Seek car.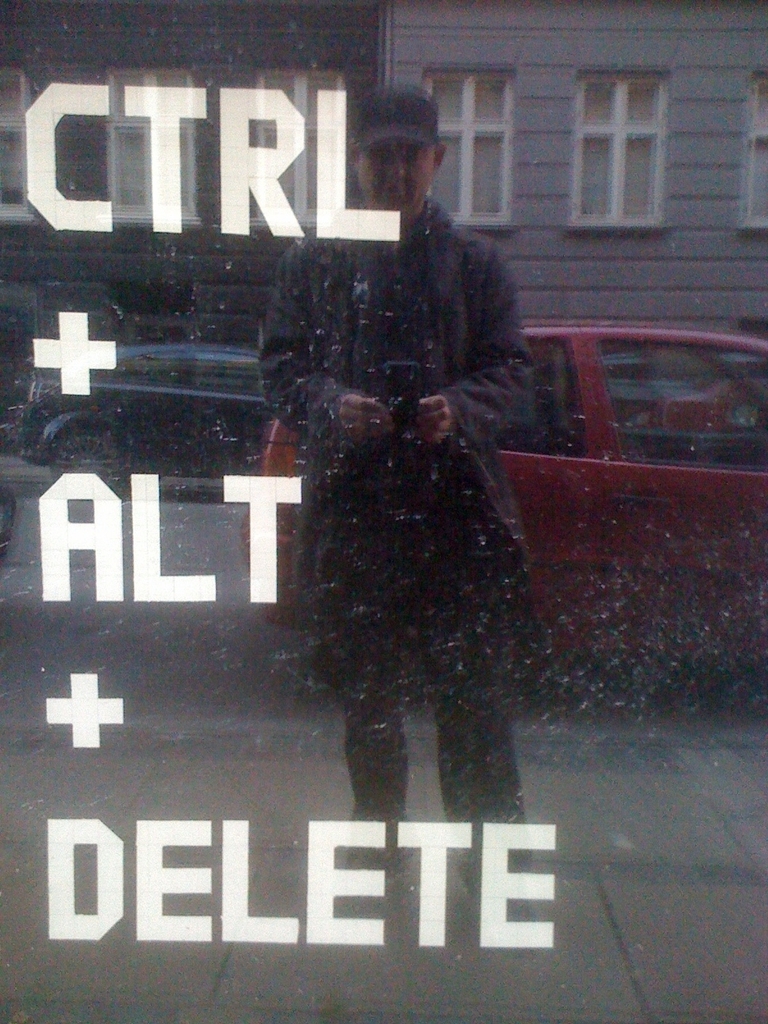
260, 319, 767, 700.
